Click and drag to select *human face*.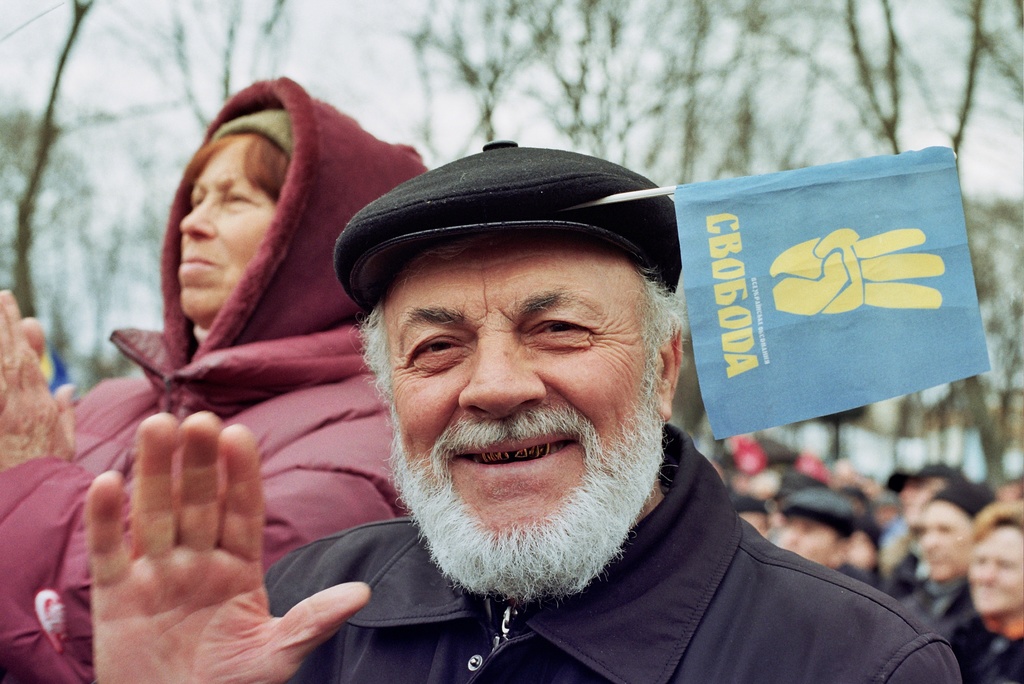
Selection: bbox=(180, 132, 275, 327).
